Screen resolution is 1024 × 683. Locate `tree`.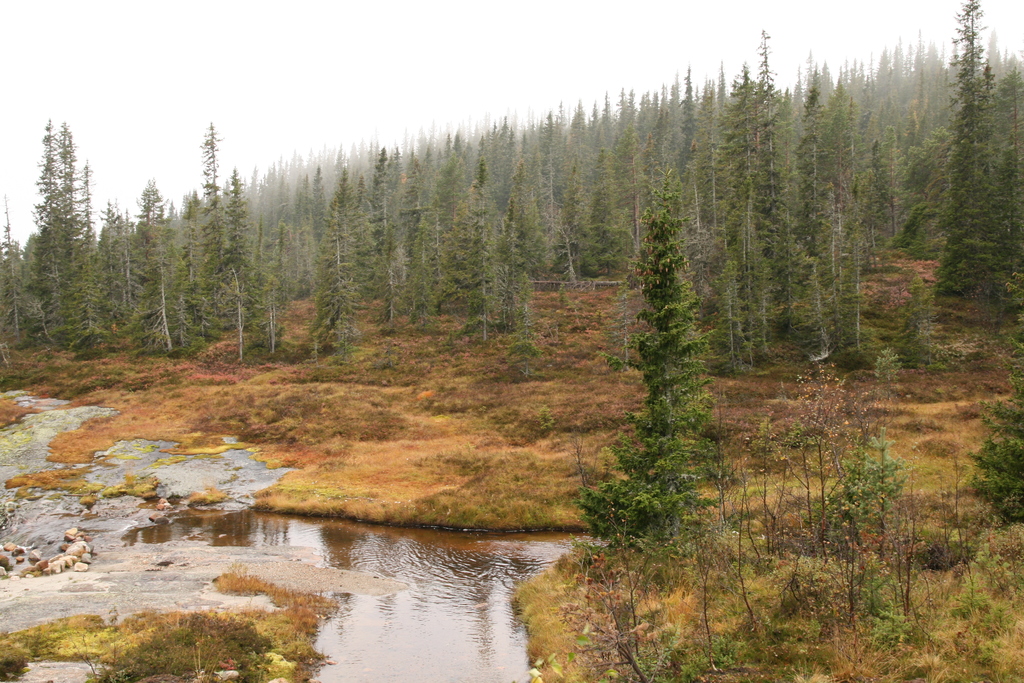
(x1=820, y1=55, x2=955, y2=248).
